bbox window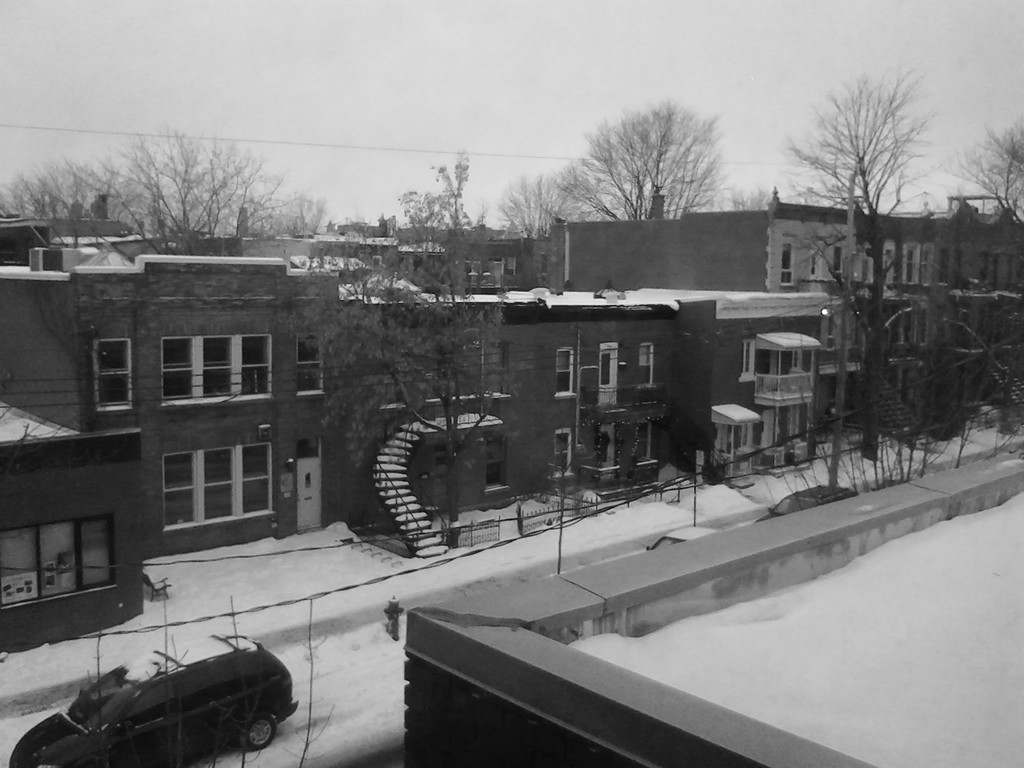
(554, 352, 575, 398)
